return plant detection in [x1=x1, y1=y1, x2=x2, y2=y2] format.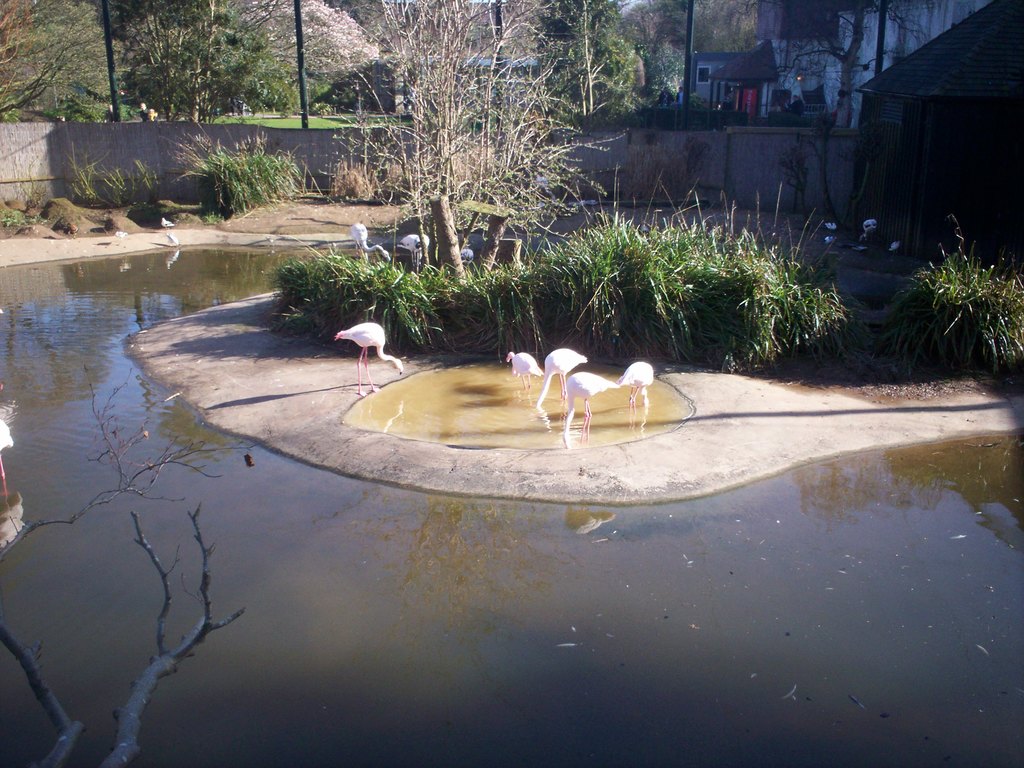
[x1=434, y1=228, x2=576, y2=373].
